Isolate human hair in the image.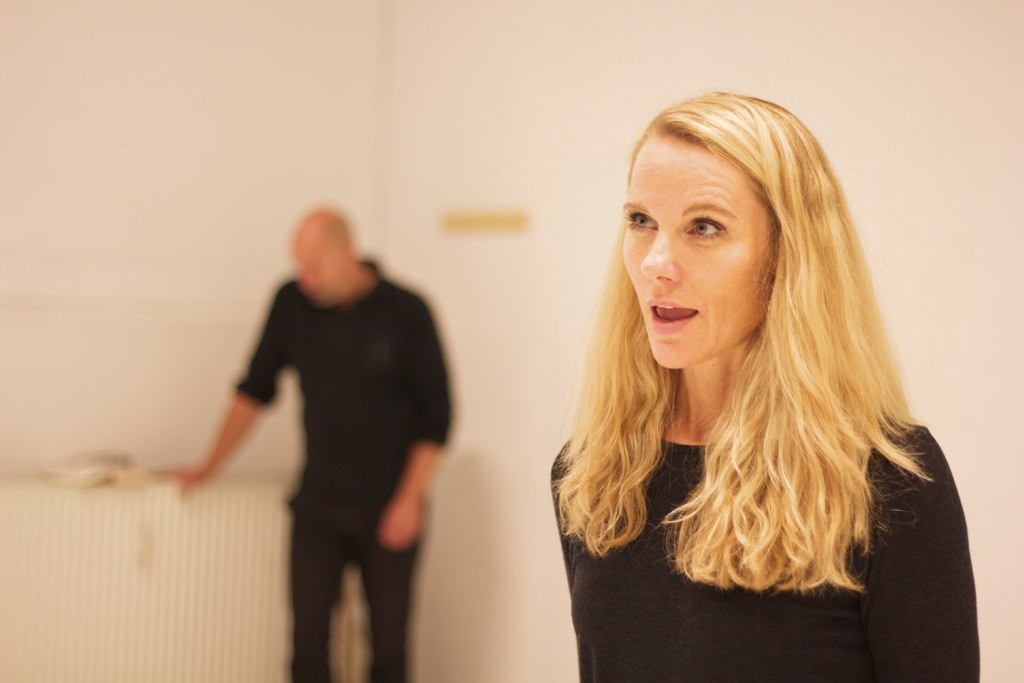
Isolated region: rect(569, 90, 927, 598).
